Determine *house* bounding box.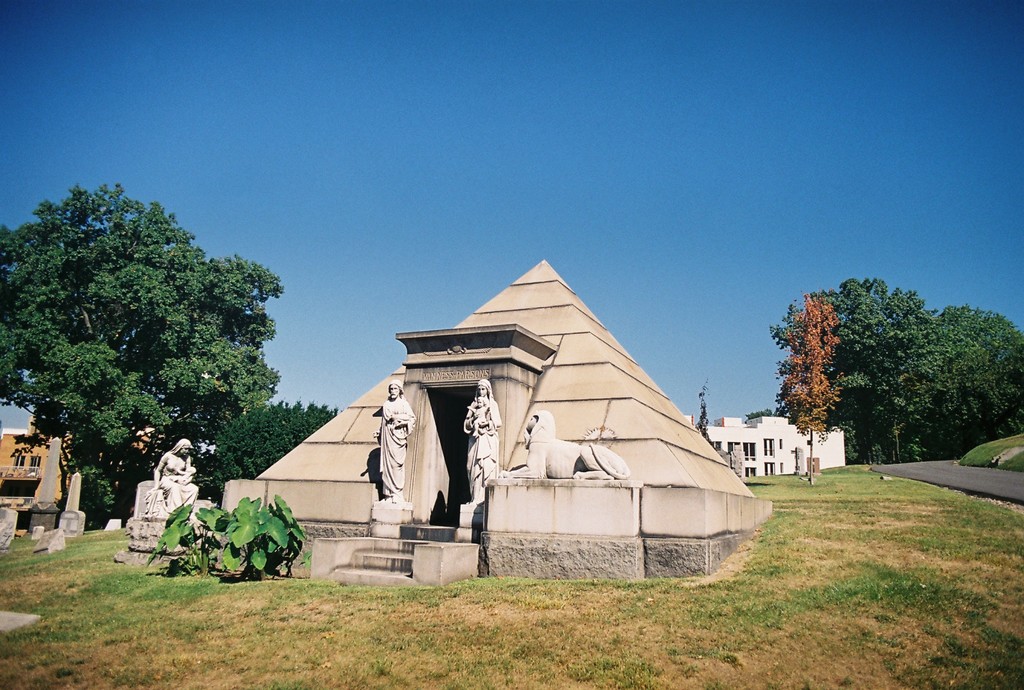
Determined: bbox(699, 388, 850, 487).
